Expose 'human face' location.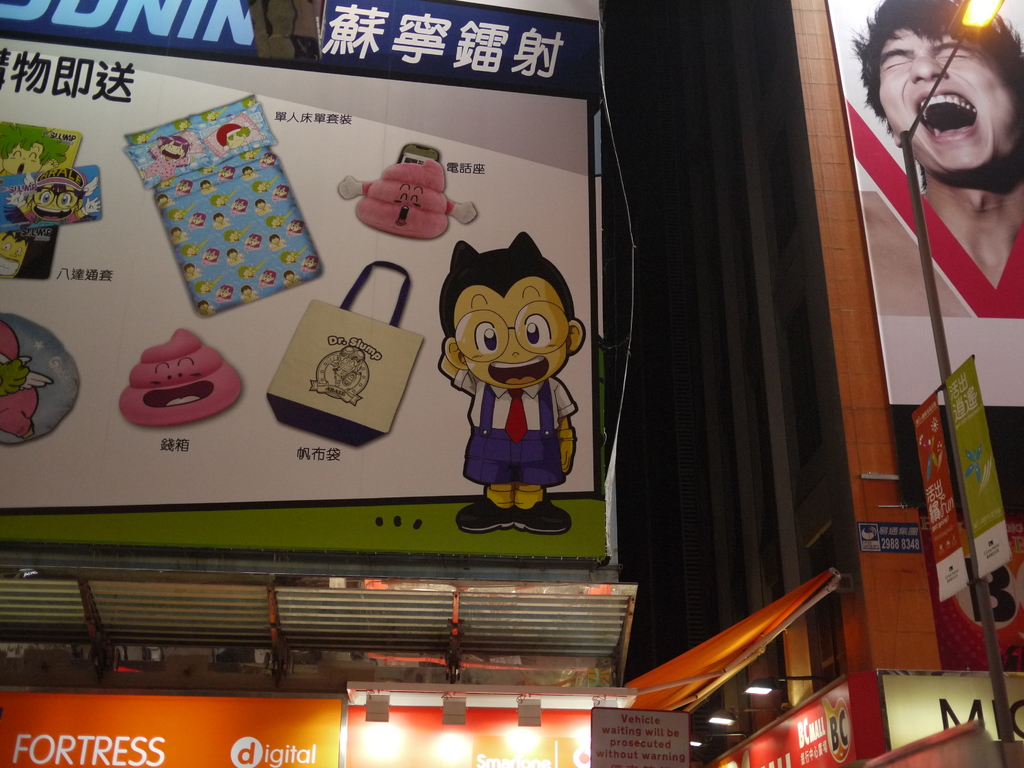
Exposed at 877,20,1021,173.
